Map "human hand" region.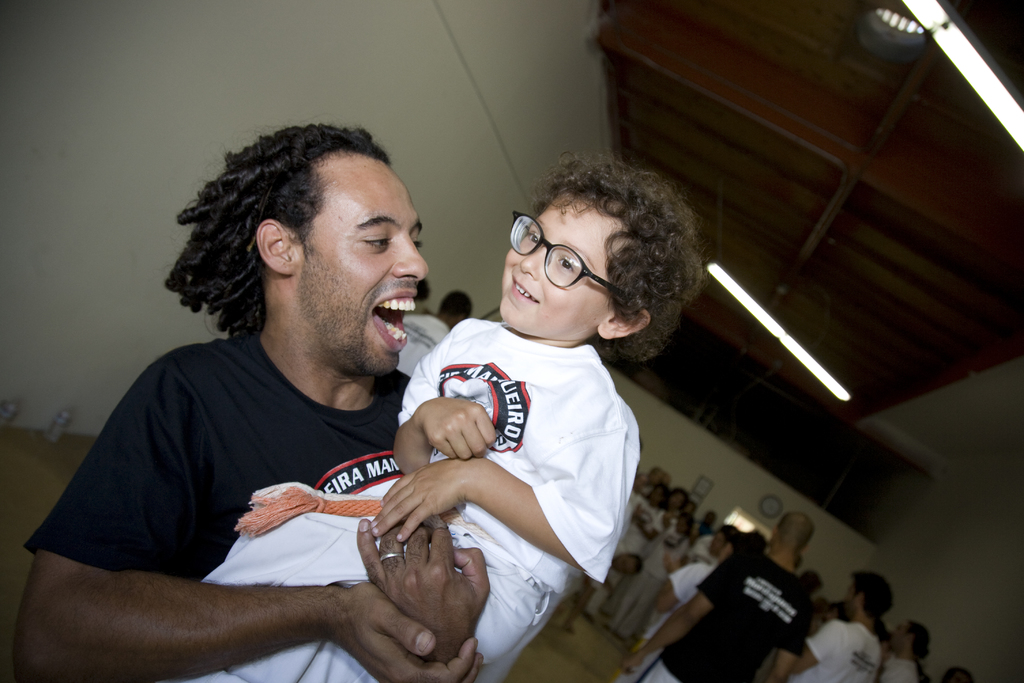
Mapped to <bbox>422, 399, 499, 463</bbox>.
